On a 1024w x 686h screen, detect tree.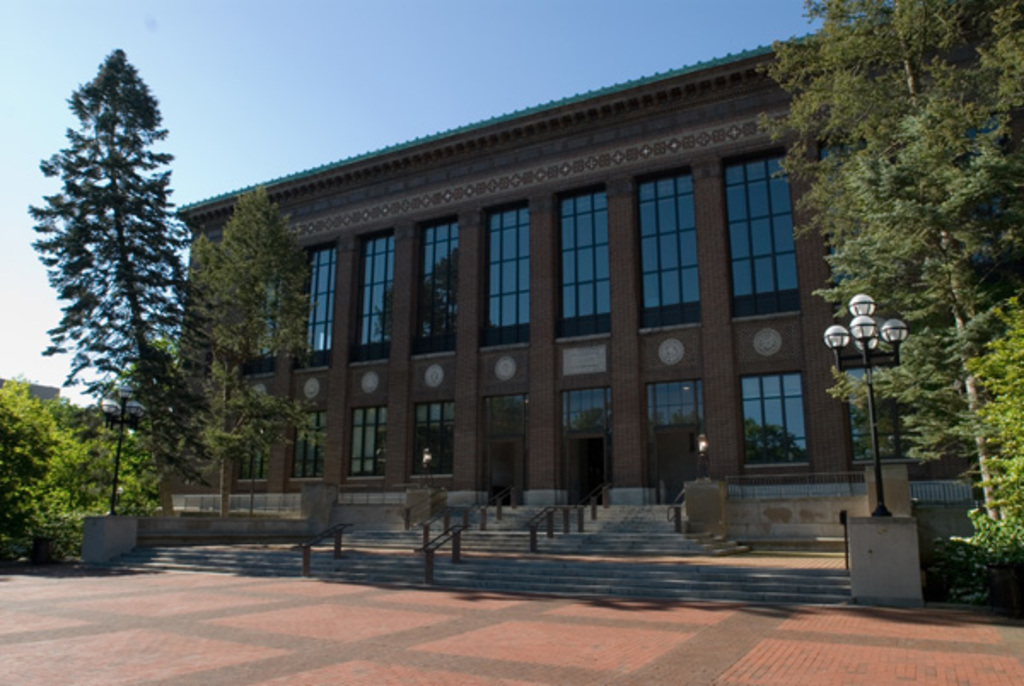
203/177/326/512.
